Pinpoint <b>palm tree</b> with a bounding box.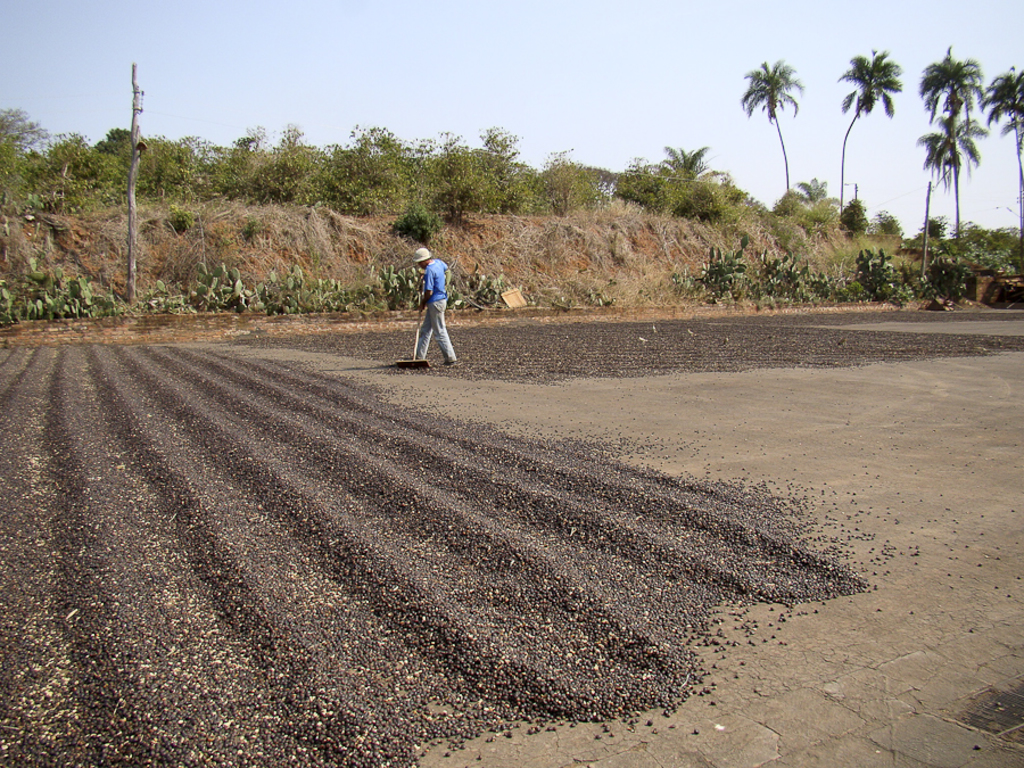
(837,53,881,180).
